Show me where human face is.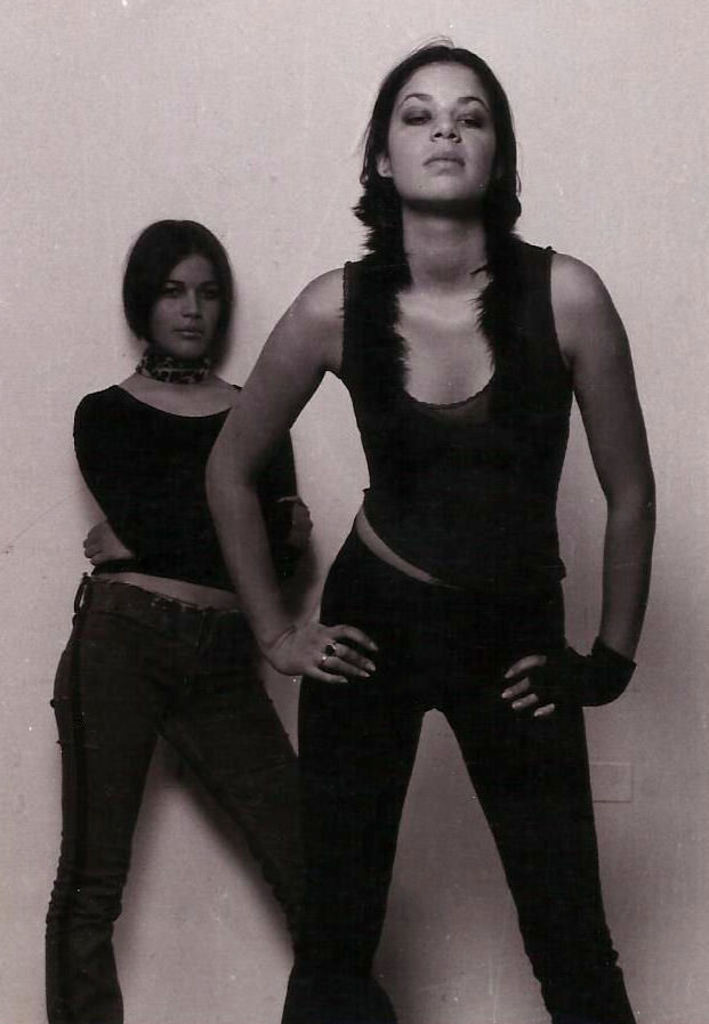
human face is at 151 257 225 358.
